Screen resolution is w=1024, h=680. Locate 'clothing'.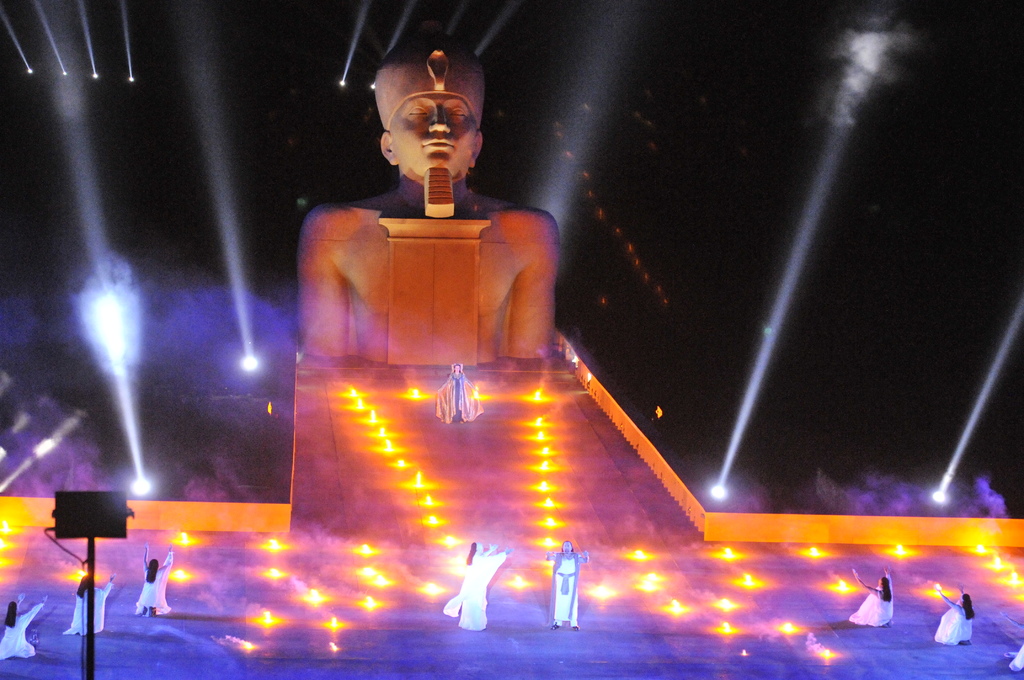
select_region(935, 600, 973, 644).
